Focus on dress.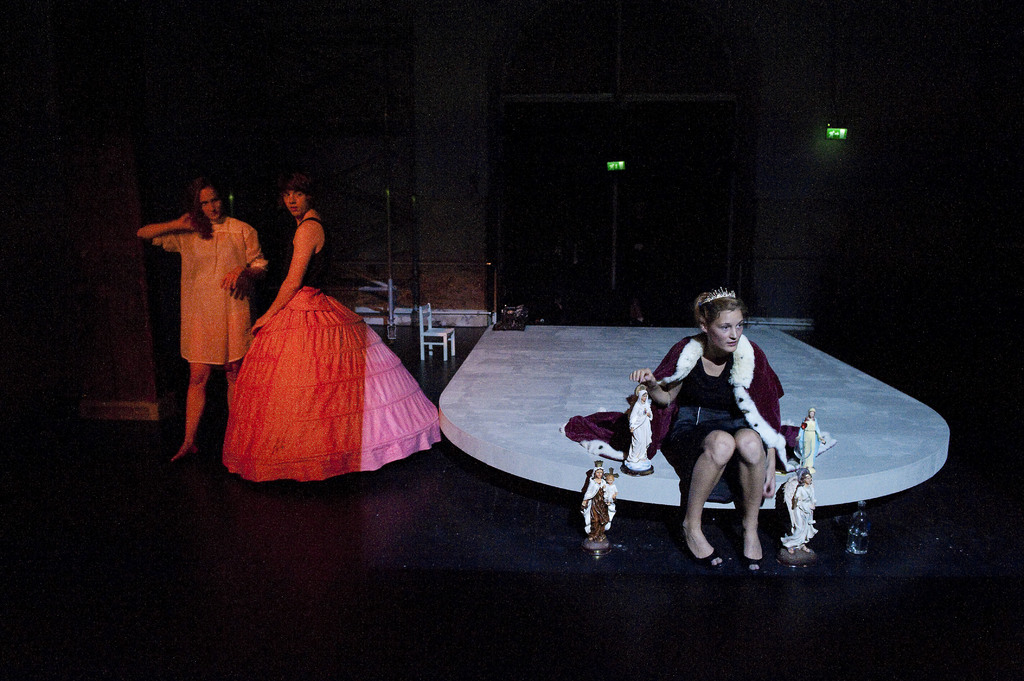
Focused at region(224, 216, 440, 482).
